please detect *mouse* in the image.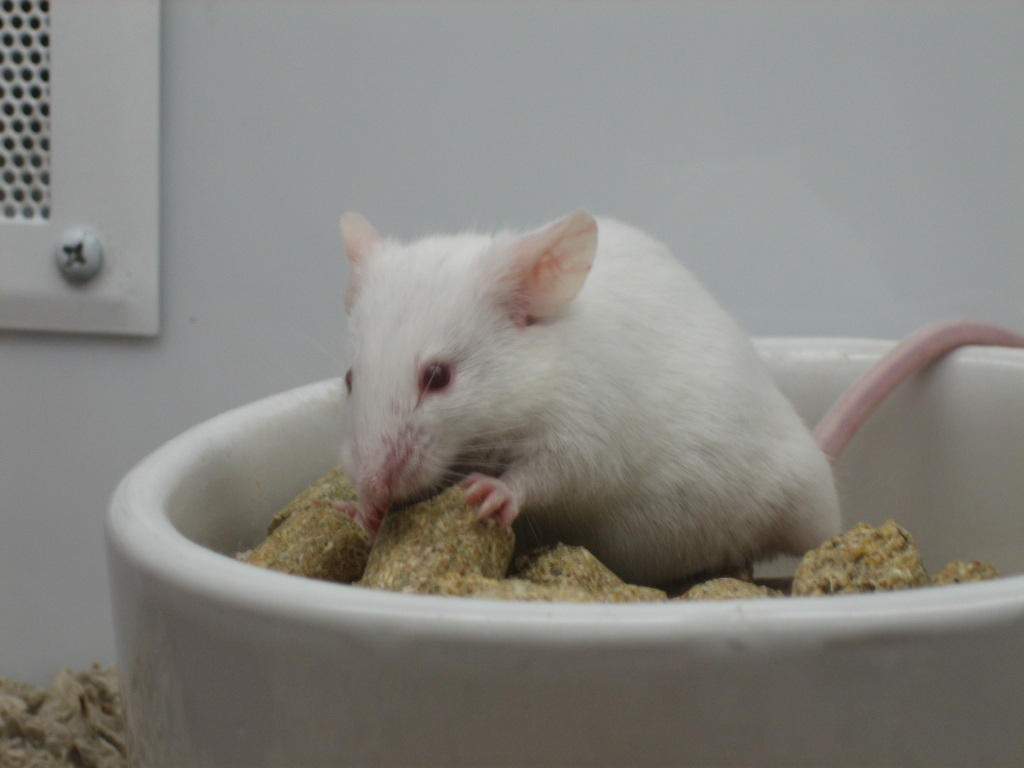
x1=347, y1=212, x2=1023, y2=582.
